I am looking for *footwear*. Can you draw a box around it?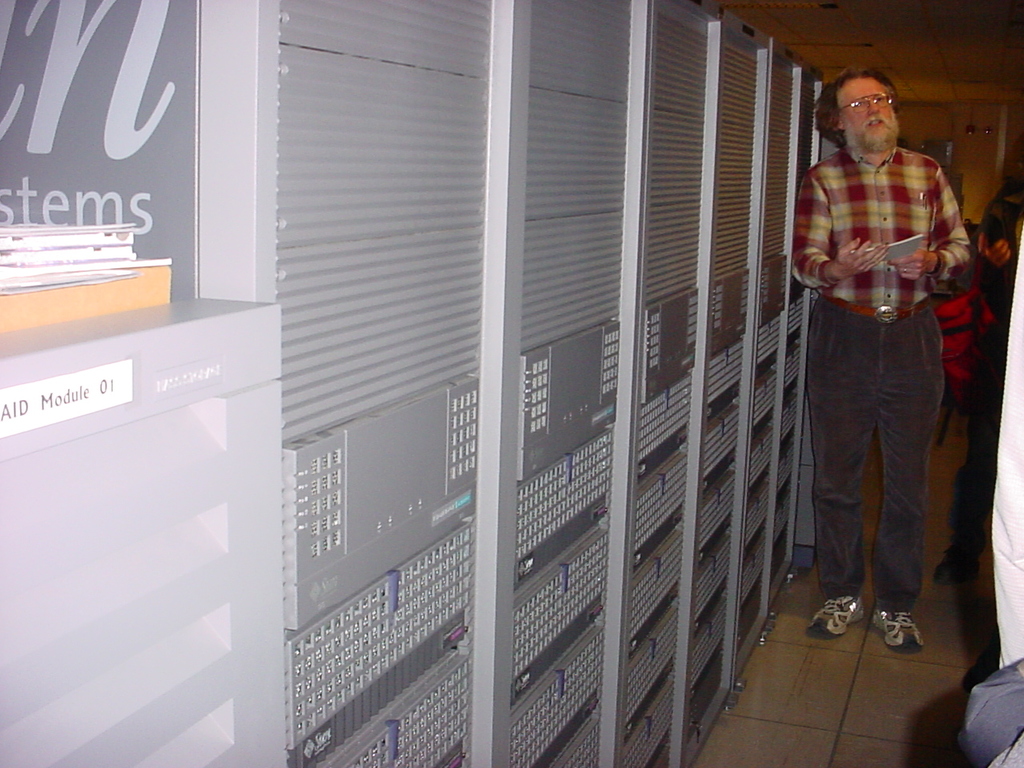
Sure, the bounding box is (802,594,870,638).
